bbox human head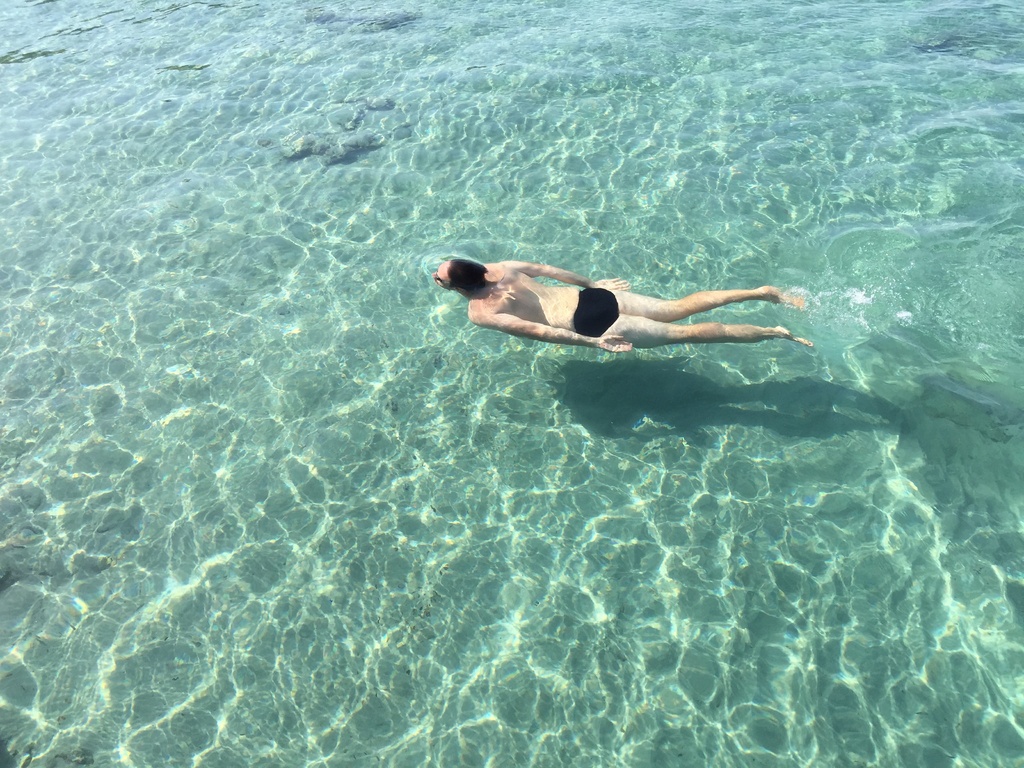
(430, 258, 489, 296)
